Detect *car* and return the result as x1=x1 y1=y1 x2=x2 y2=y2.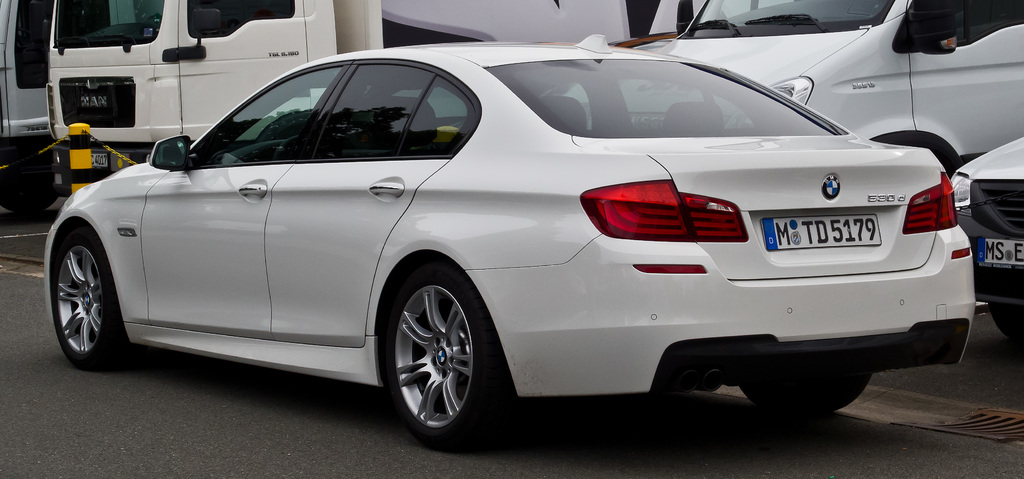
x1=949 y1=132 x2=1023 y2=351.
